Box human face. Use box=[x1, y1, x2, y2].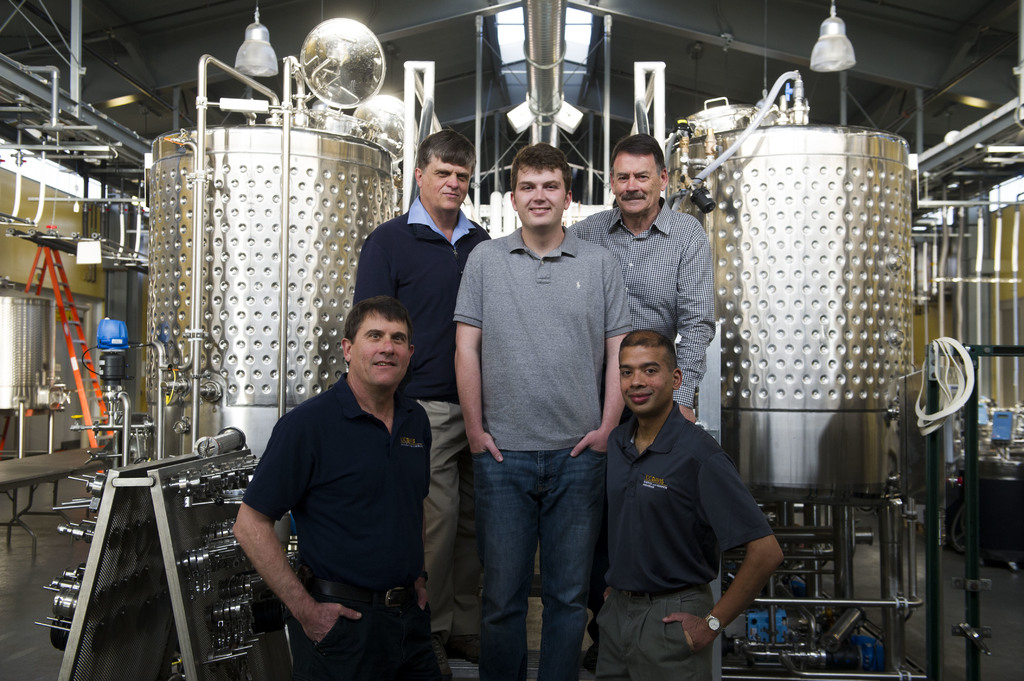
box=[618, 338, 673, 419].
